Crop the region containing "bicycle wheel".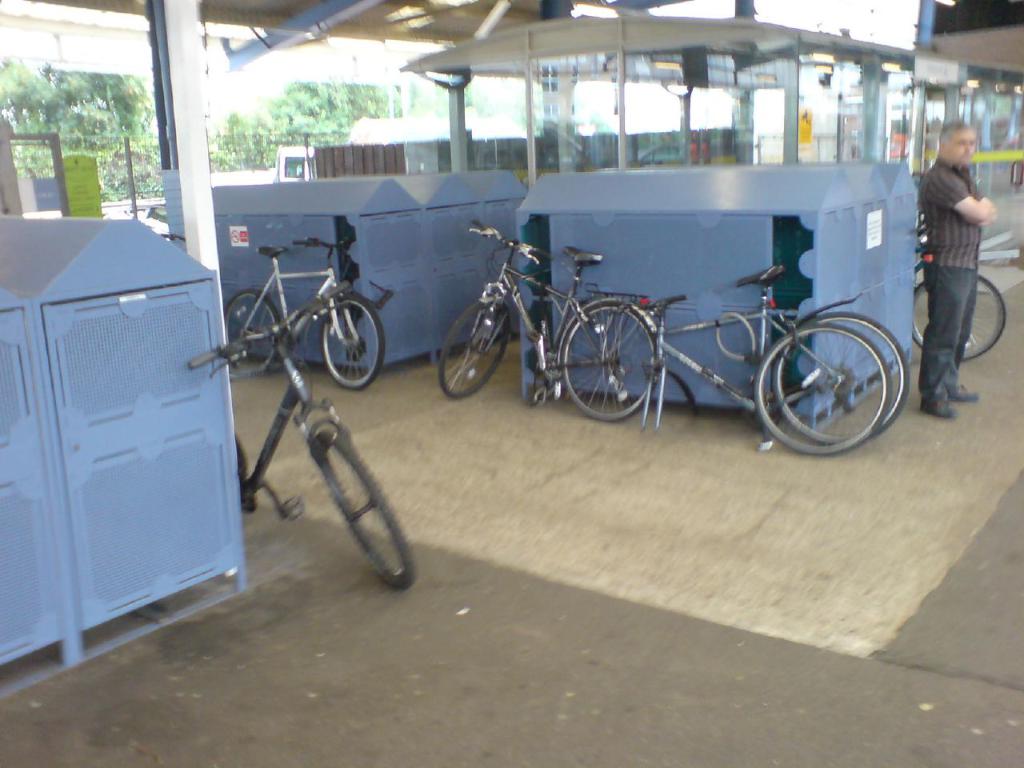
Crop region: box=[221, 295, 278, 371].
